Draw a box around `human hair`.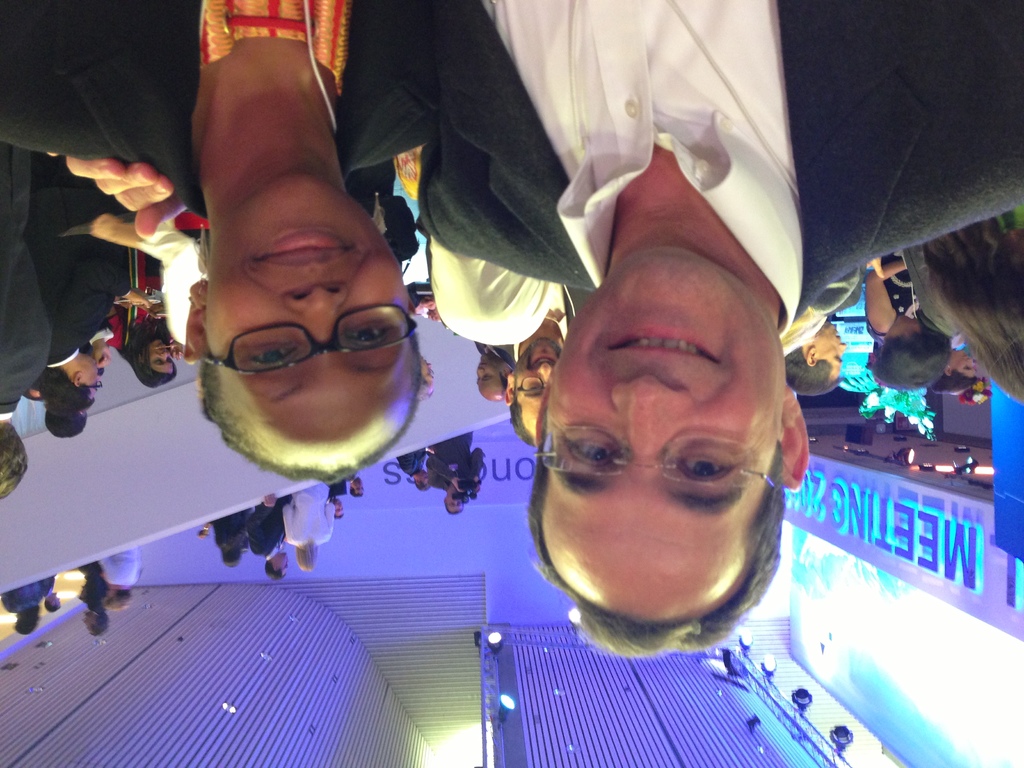
[195,351,423,492].
